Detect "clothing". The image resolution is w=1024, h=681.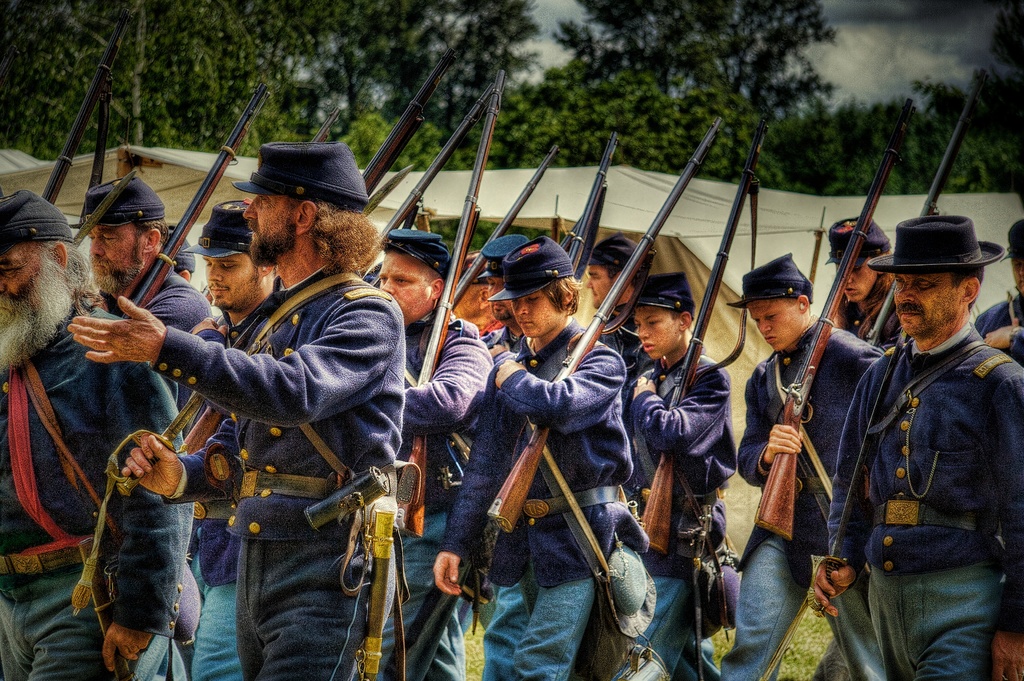
<region>83, 267, 190, 380</region>.
